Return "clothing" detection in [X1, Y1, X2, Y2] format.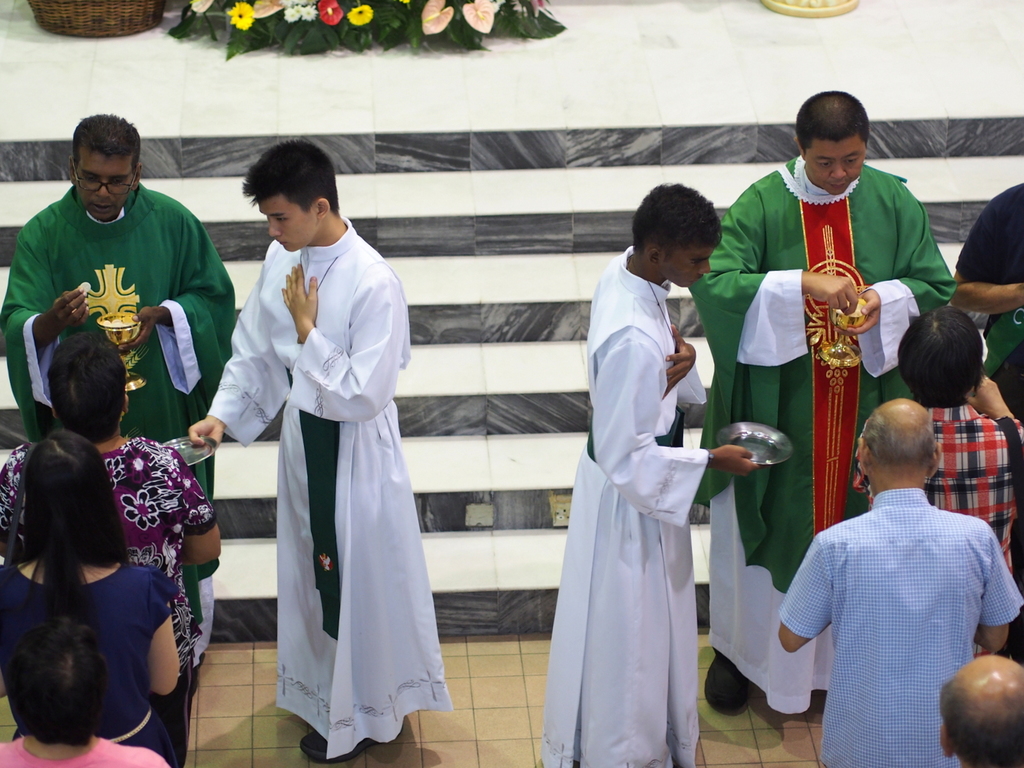
[691, 154, 959, 593].
